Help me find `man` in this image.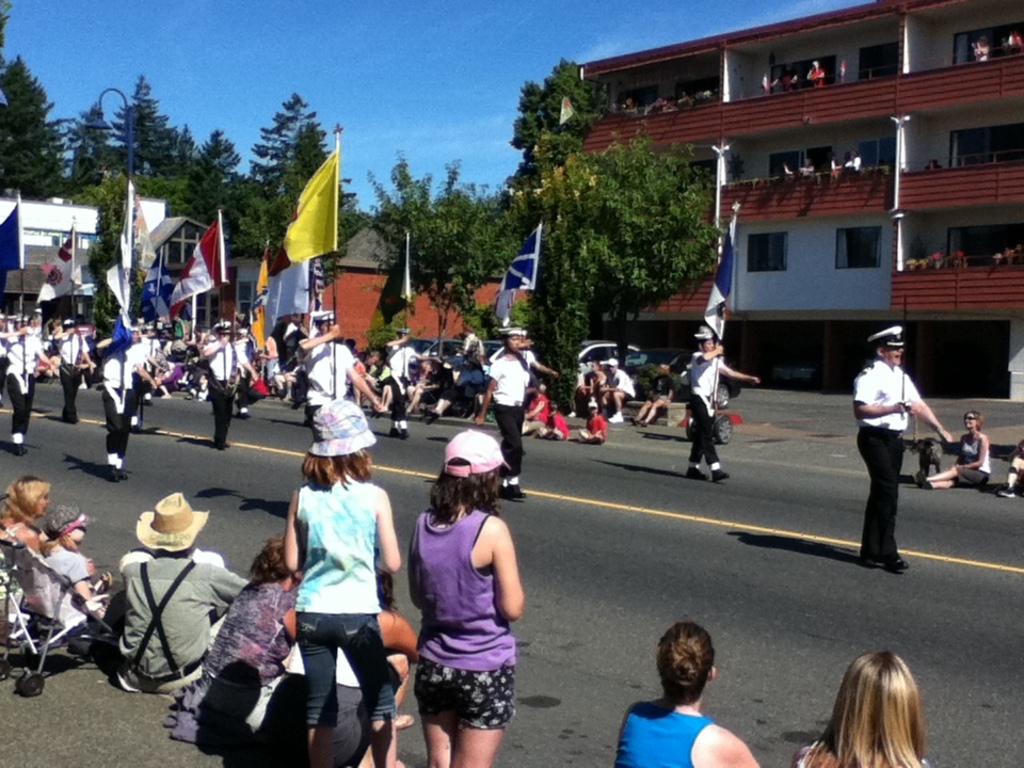
Found it: 677/329/768/482.
